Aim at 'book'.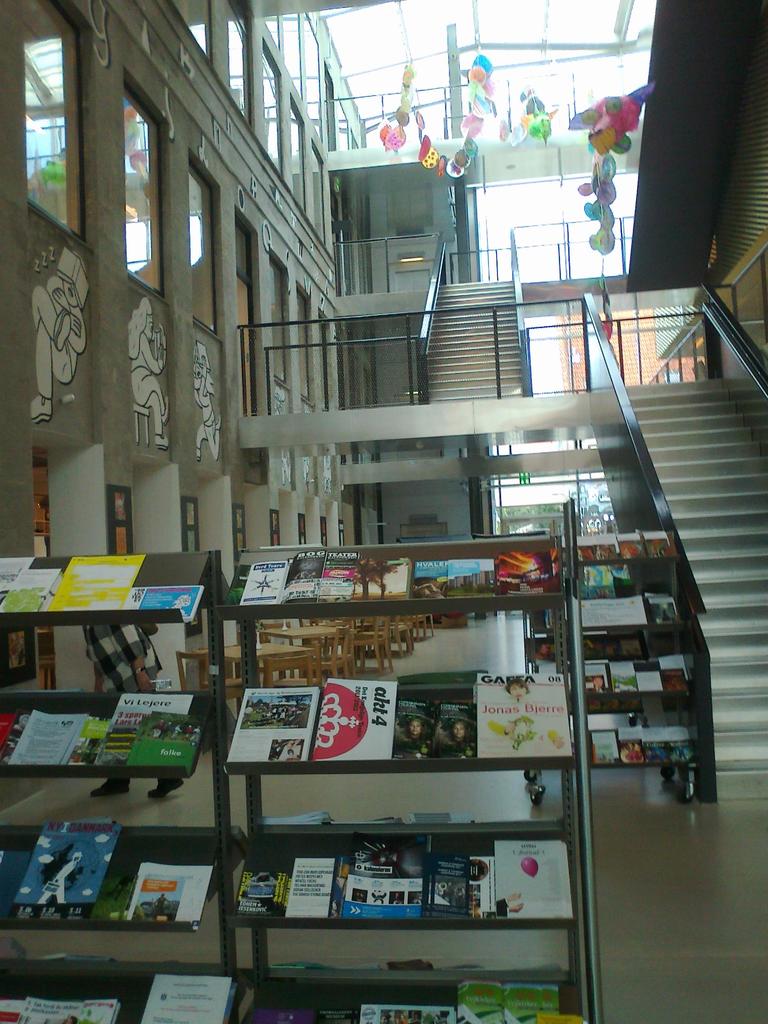
Aimed at bbox=[240, 559, 292, 607].
